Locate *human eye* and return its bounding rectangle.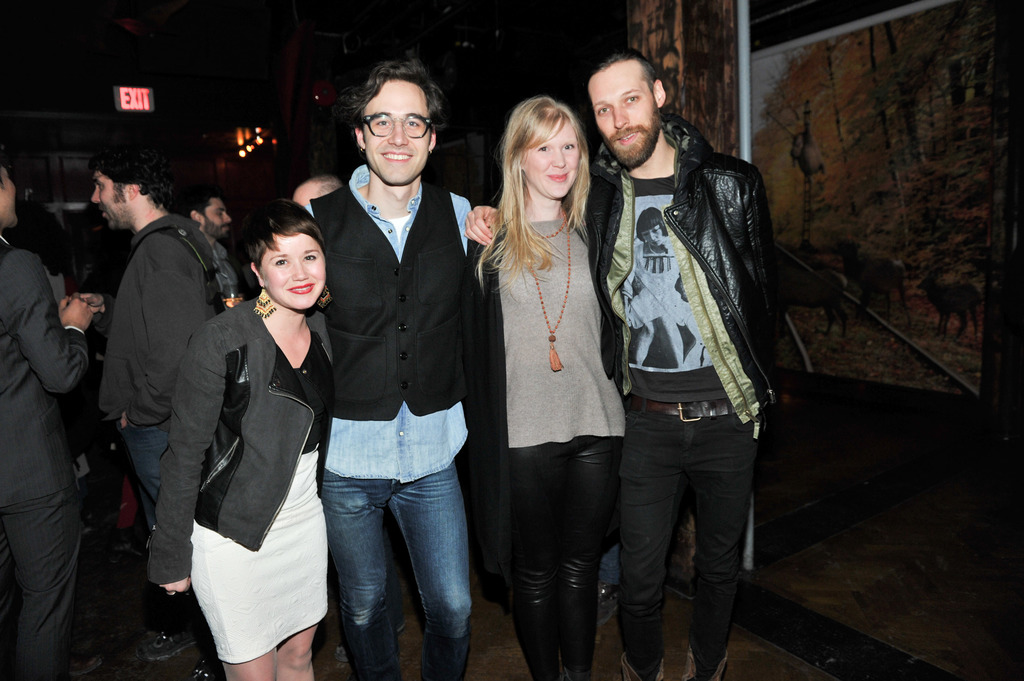
region(535, 145, 552, 153).
